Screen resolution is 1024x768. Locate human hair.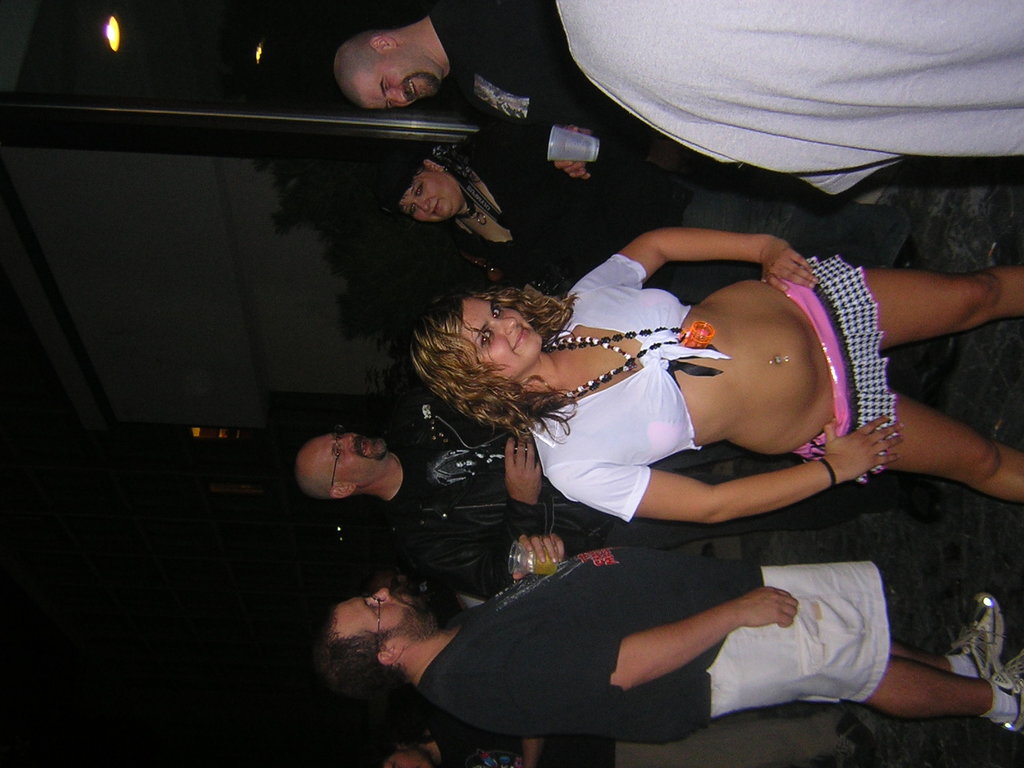
(x1=297, y1=452, x2=344, y2=502).
